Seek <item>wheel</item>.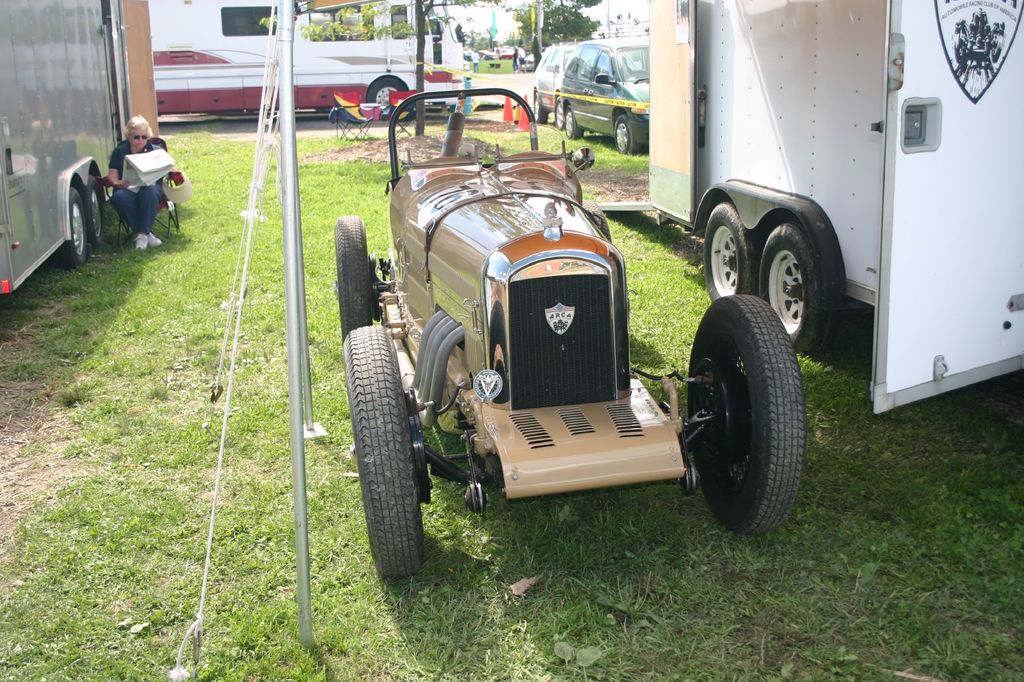
{"x1": 564, "y1": 107, "x2": 584, "y2": 138}.
